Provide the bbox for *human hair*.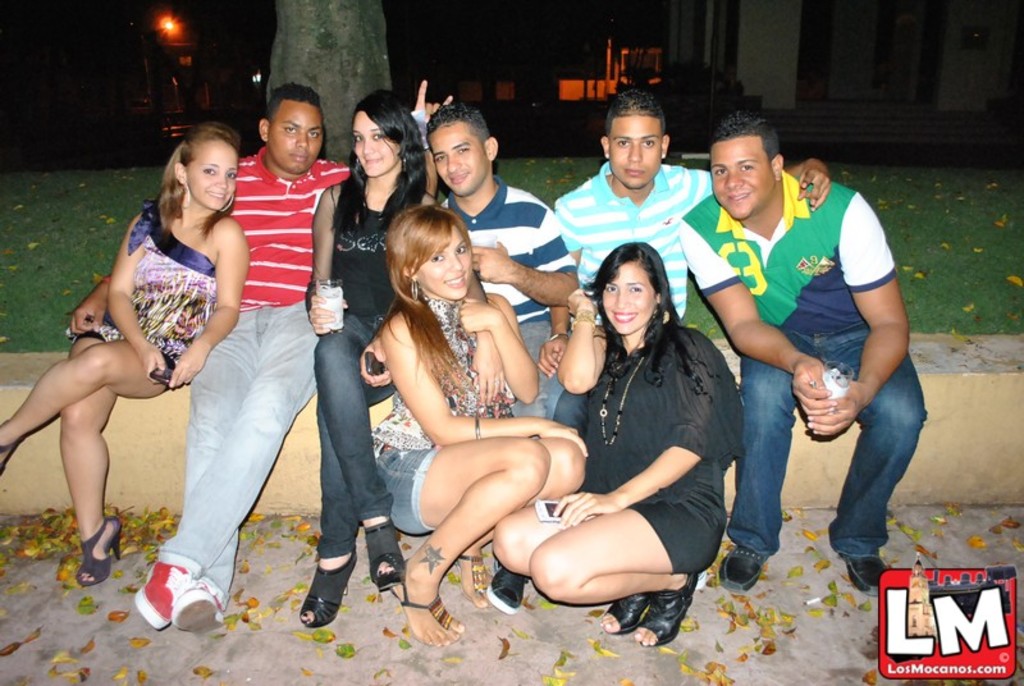
detection(369, 206, 477, 395).
